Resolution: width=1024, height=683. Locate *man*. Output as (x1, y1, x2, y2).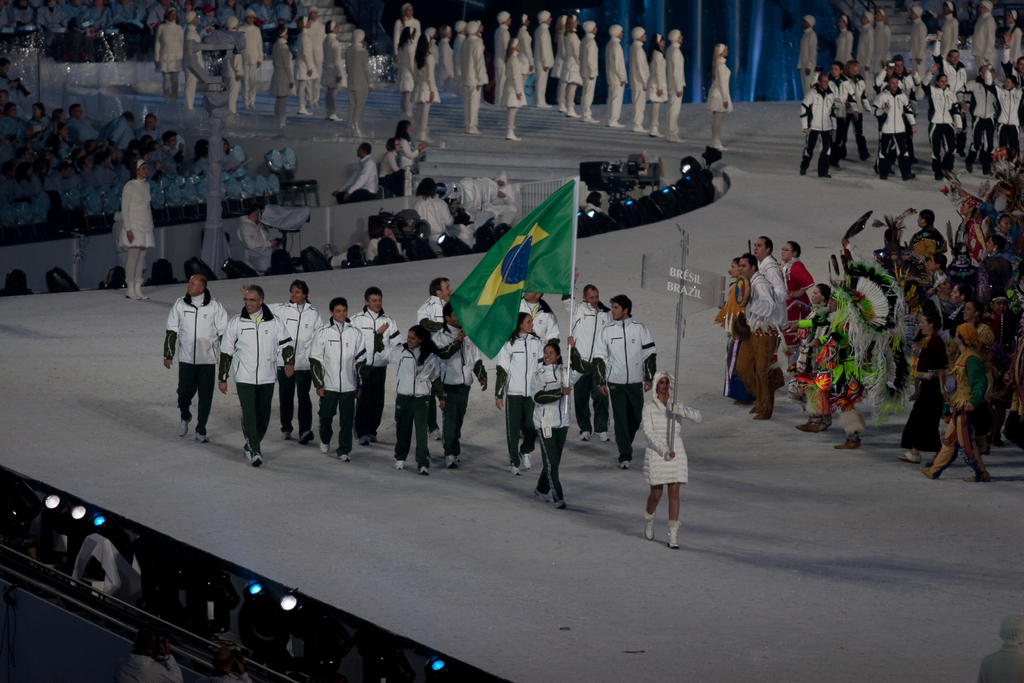
(909, 208, 950, 264).
